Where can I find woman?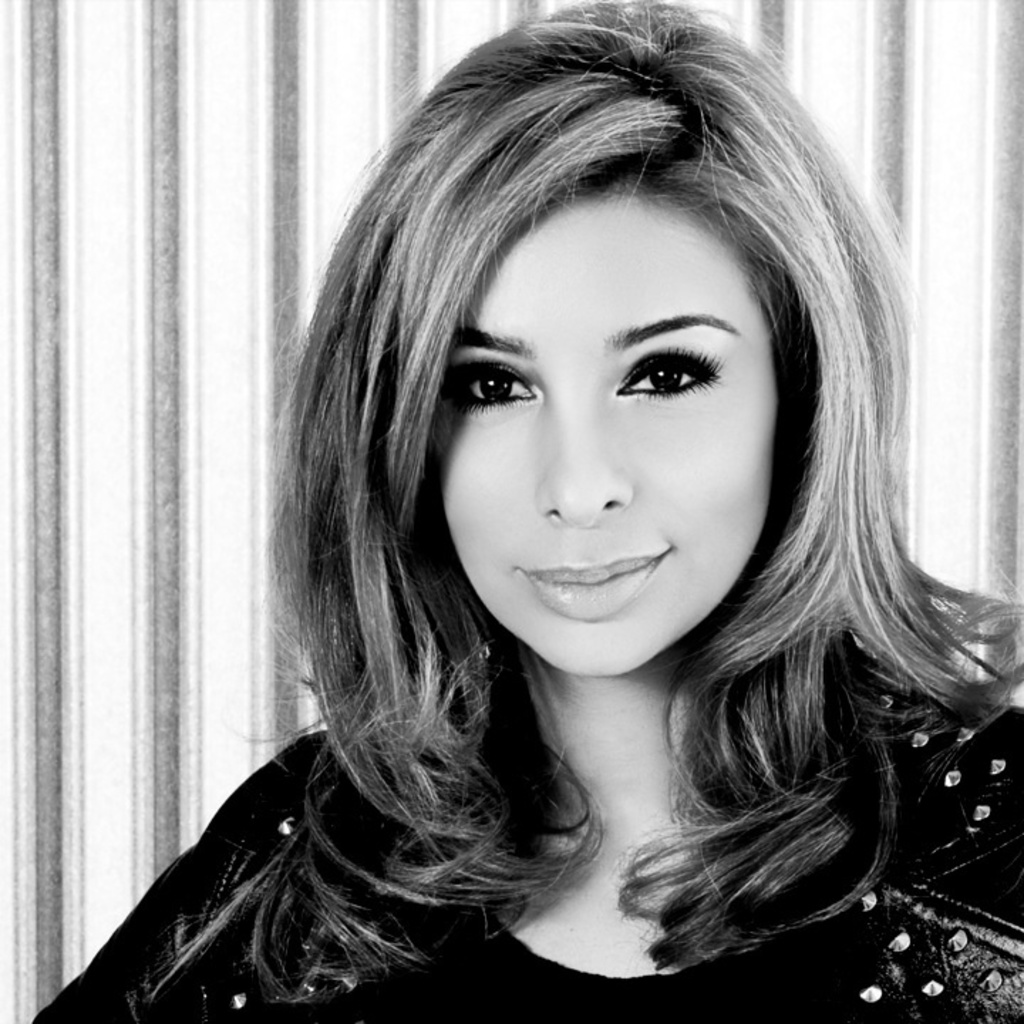
You can find it at pyautogui.locateOnScreen(91, 17, 1018, 1023).
